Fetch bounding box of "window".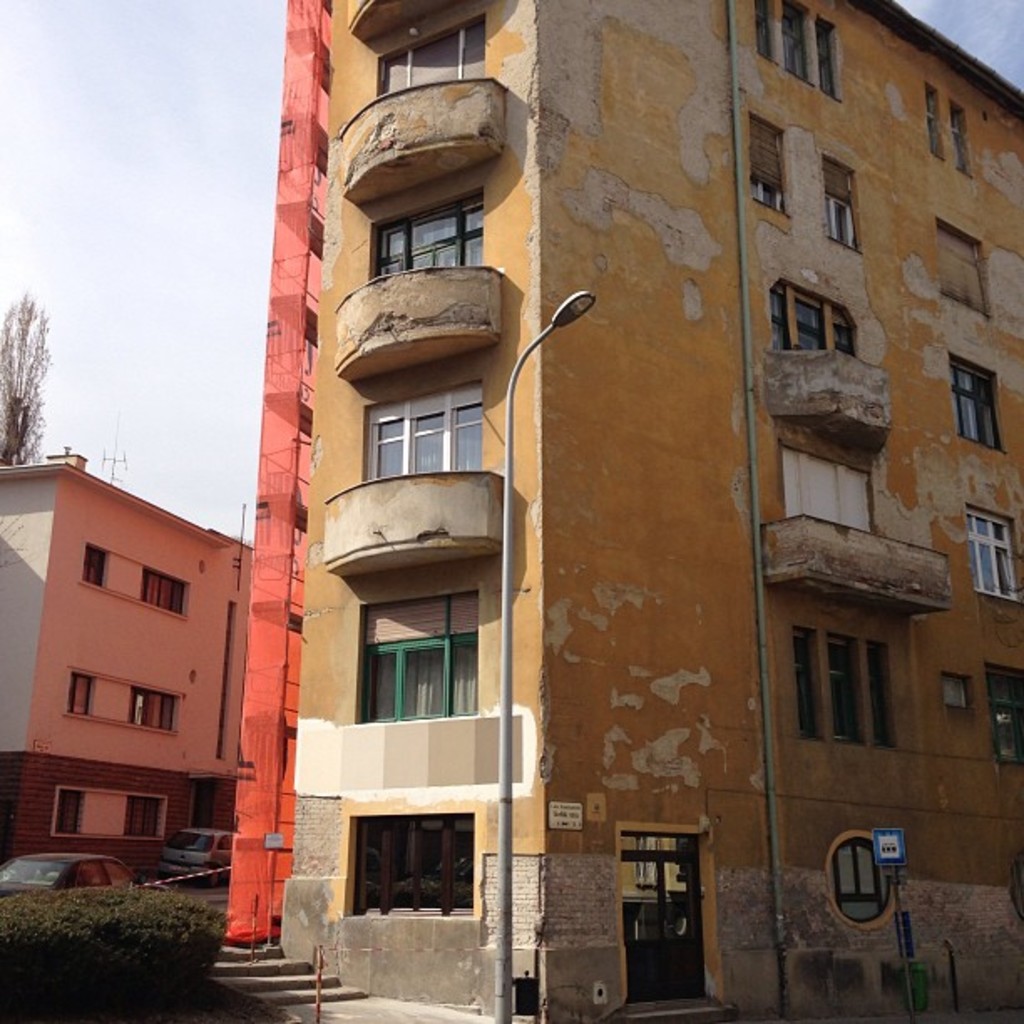
Bbox: <bbox>815, 20, 843, 100</bbox>.
